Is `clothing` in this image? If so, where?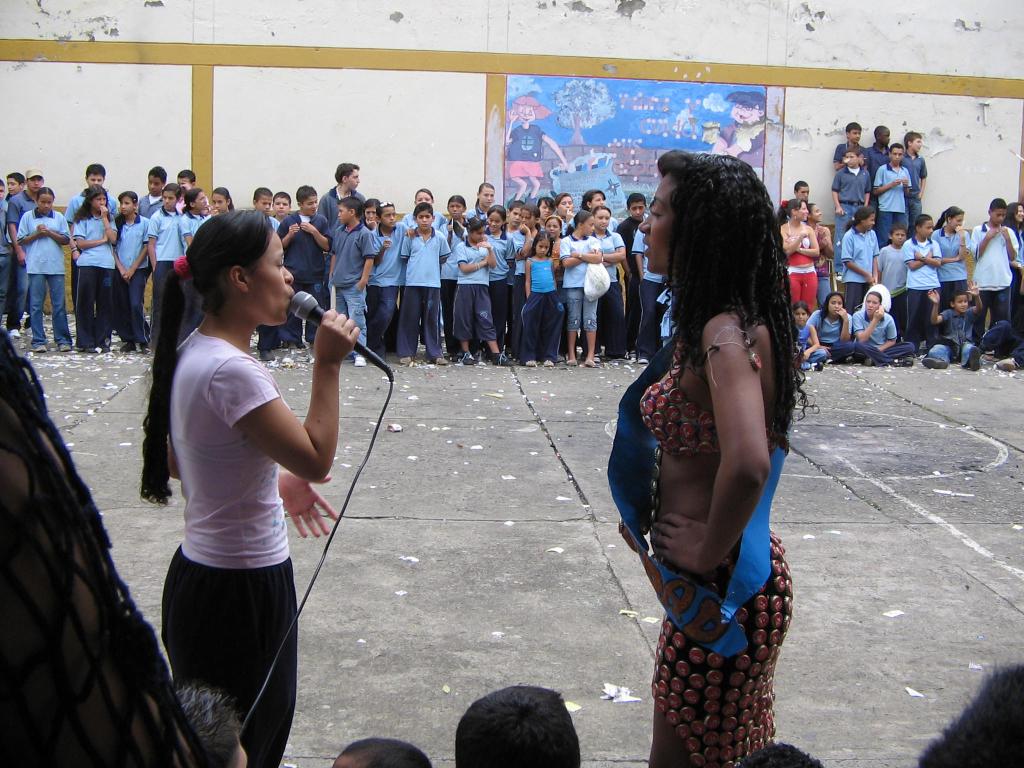
Yes, at [left=559, top=230, right=602, bottom=329].
